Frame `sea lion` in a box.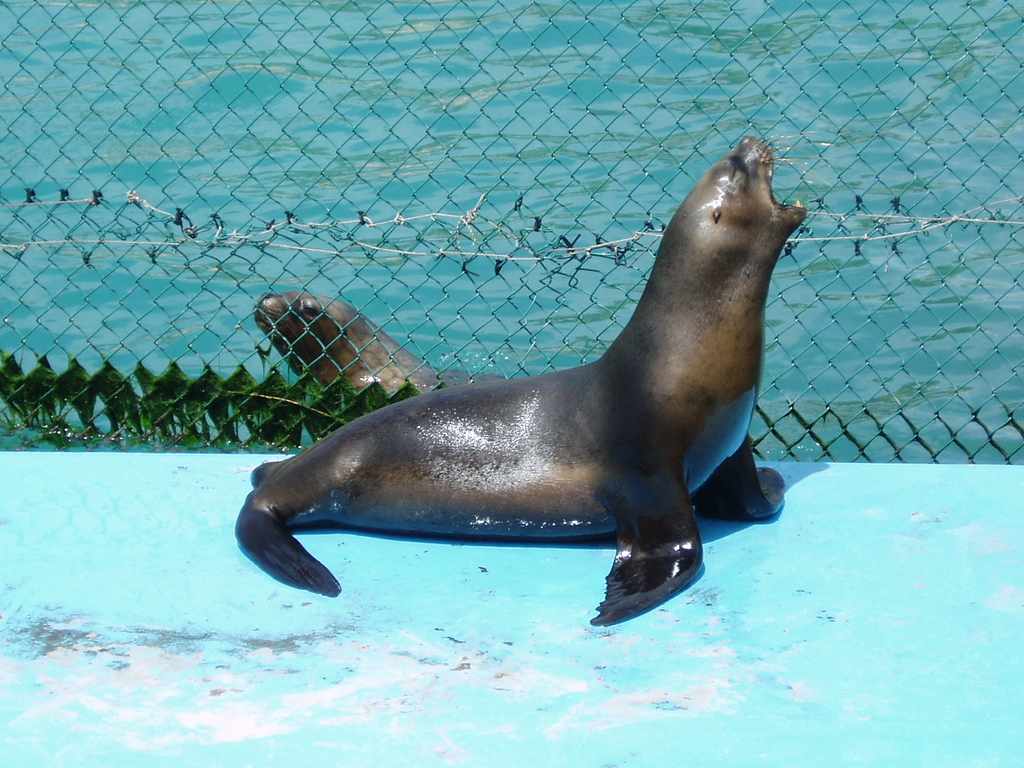
x1=255 y1=286 x2=509 y2=417.
